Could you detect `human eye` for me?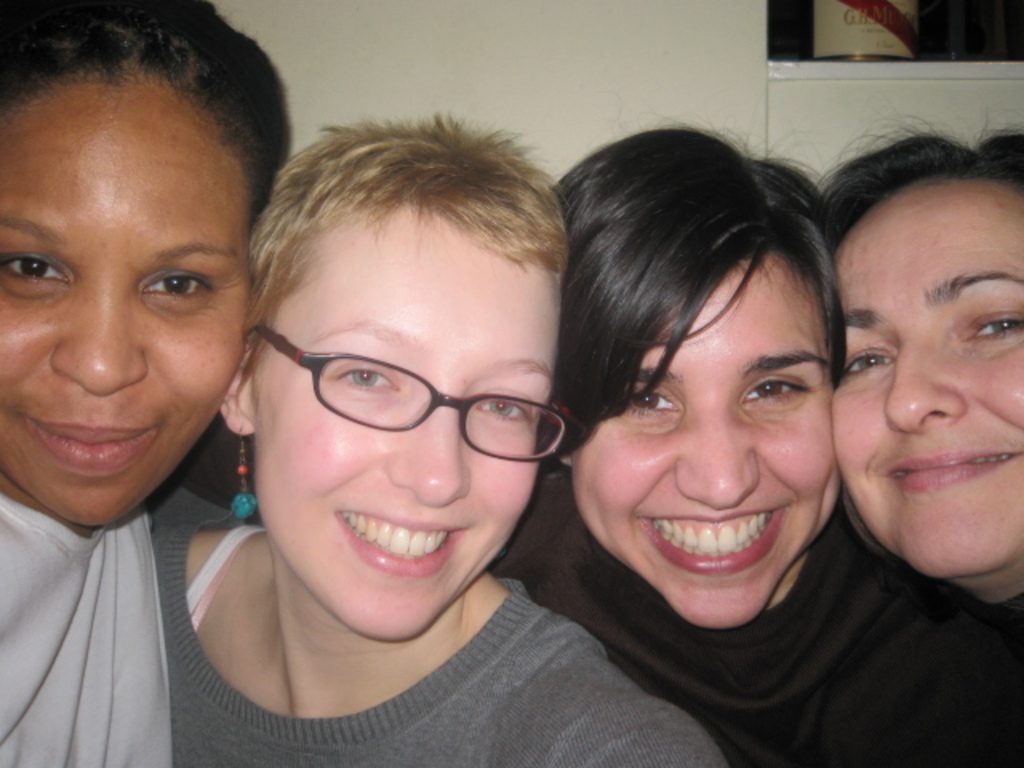
Detection result: 734 365 814 414.
